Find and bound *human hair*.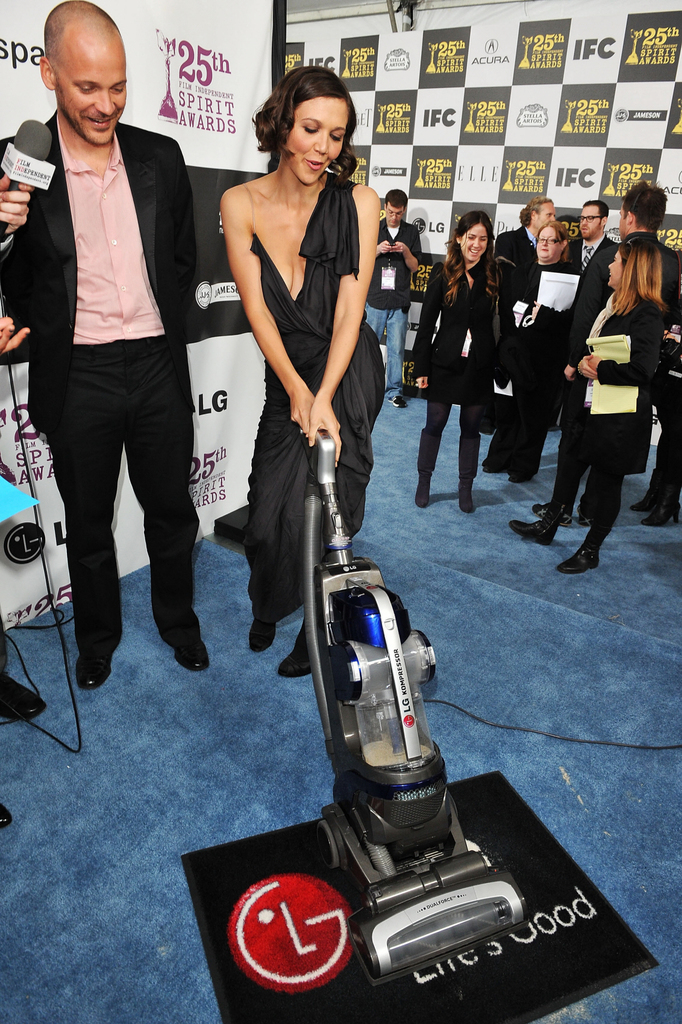
Bound: [left=387, top=185, right=409, bottom=207].
